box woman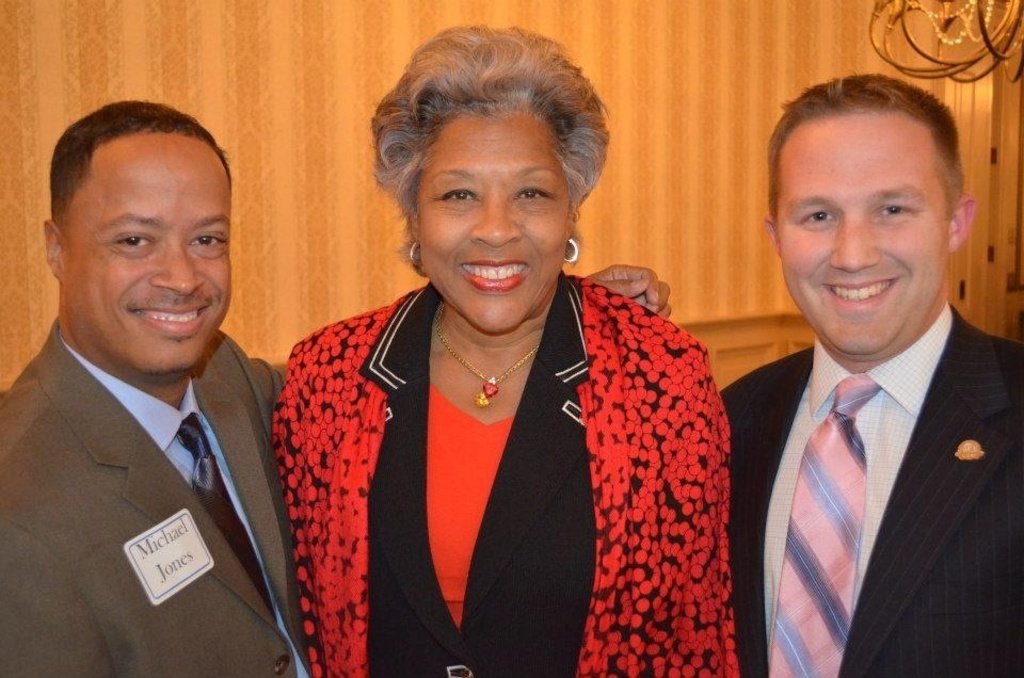
251 55 775 664
